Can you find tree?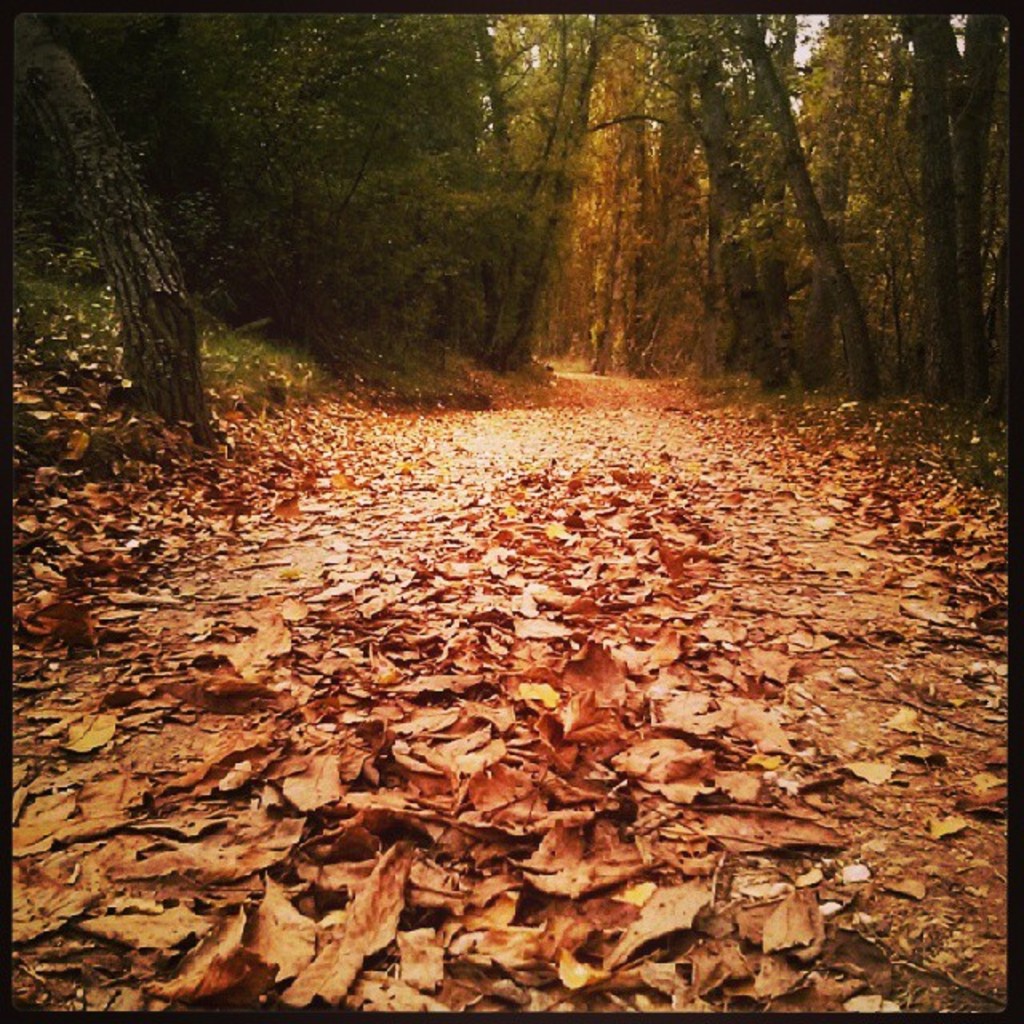
Yes, bounding box: Rect(11, 35, 462, 422).
